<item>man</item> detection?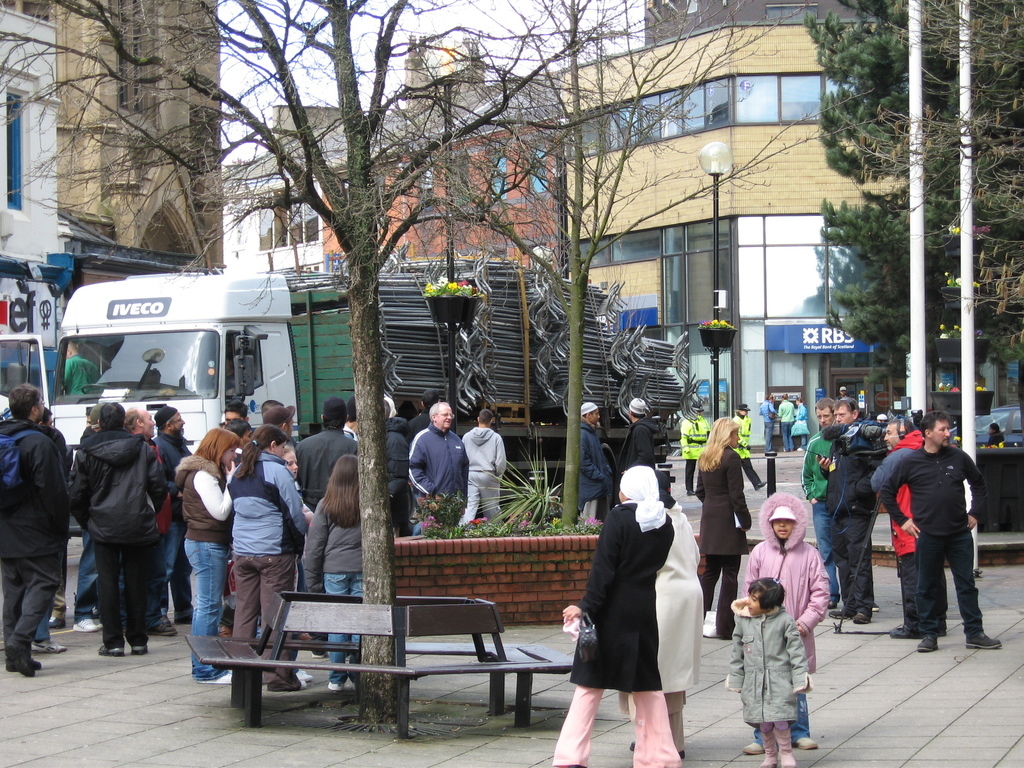
(732, 399, 768, 491)
